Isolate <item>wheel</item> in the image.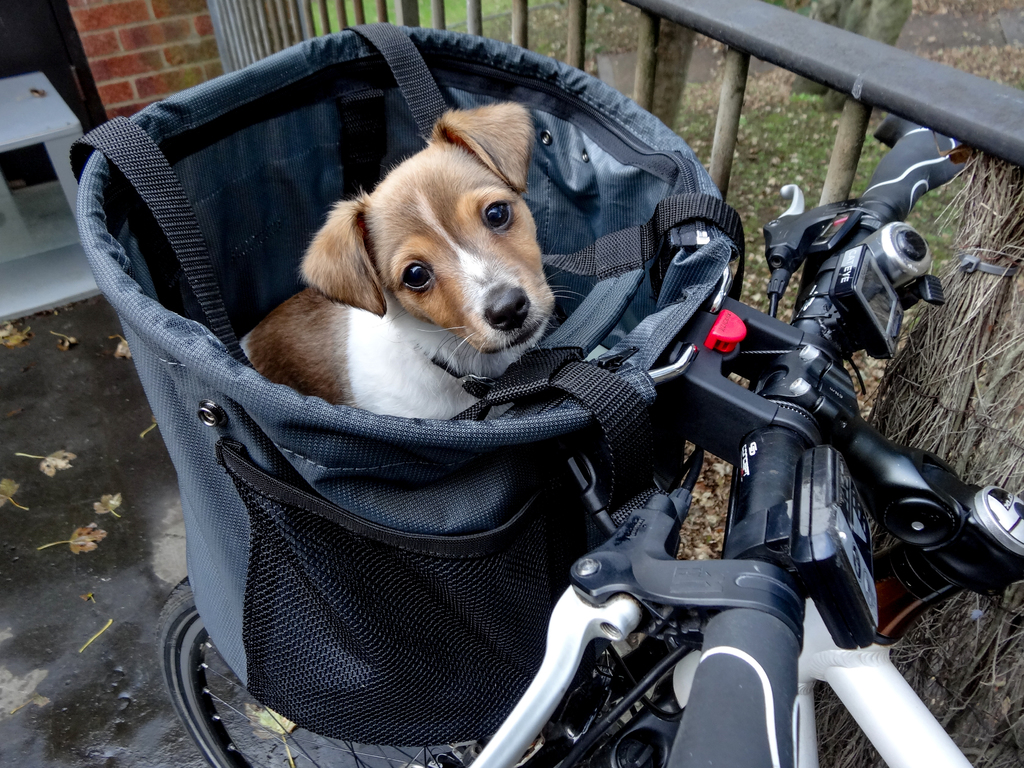
Isolated region: region(147, 575, 532, 767).
